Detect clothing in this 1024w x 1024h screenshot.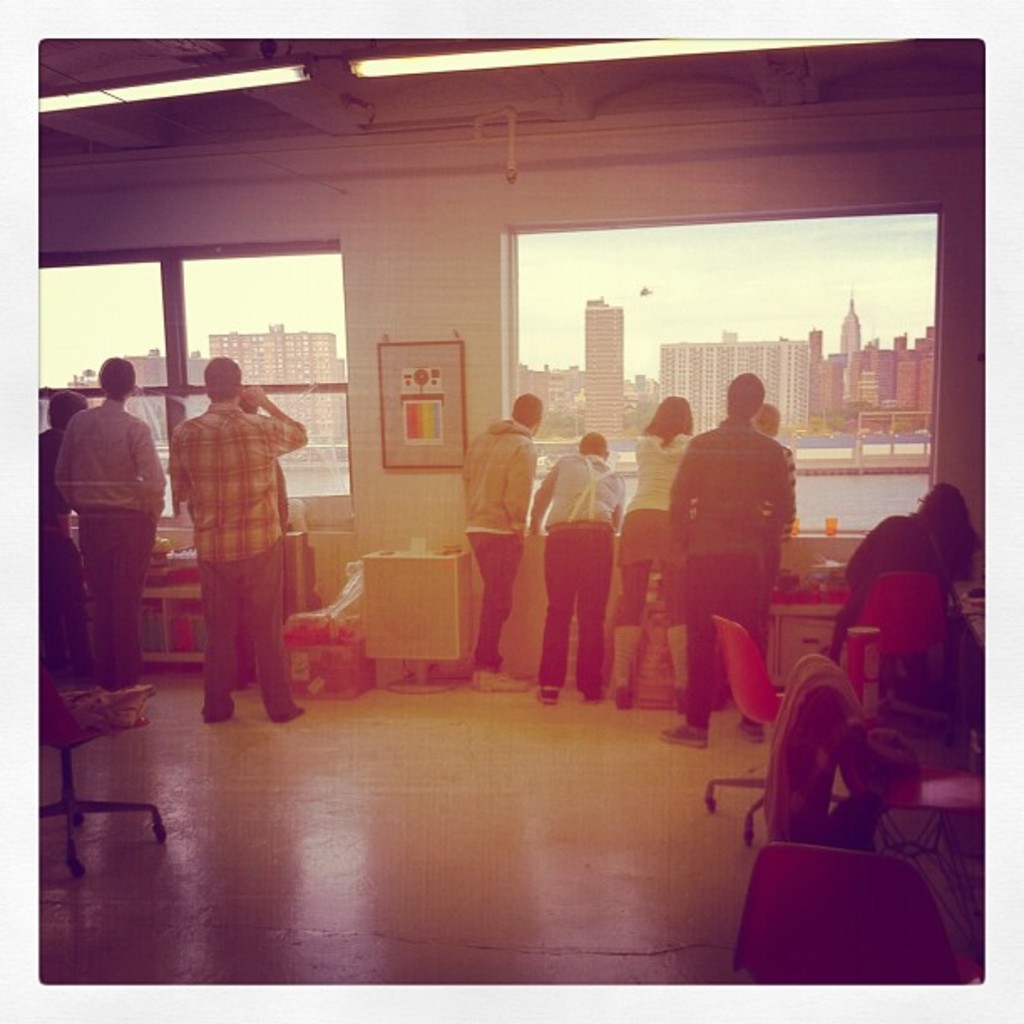
Detection: Rect(159, 331, 311, 713).
